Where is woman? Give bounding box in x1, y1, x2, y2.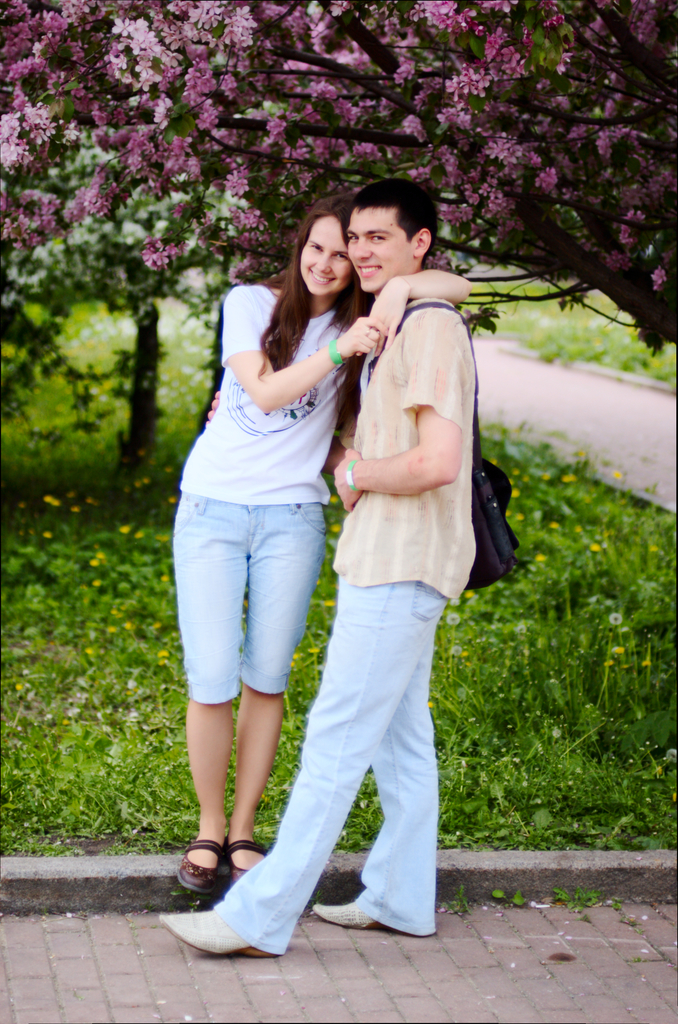
167, 190, 472, 893.
